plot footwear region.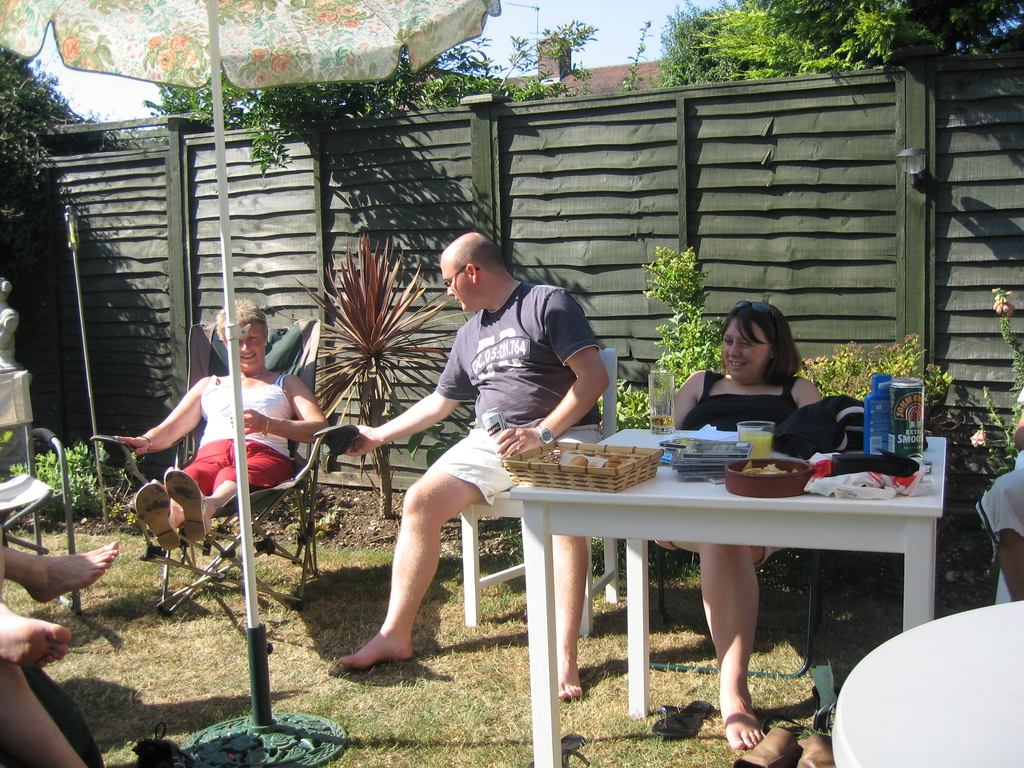
Plotted at (166, 469, 207, 544).
